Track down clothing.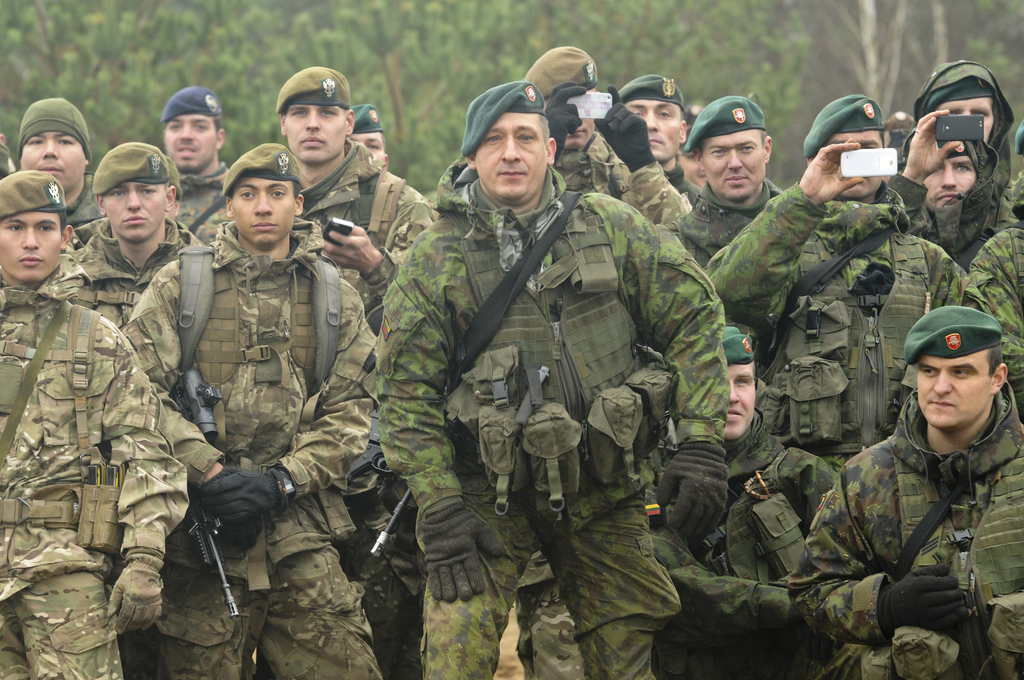
Tracked to Rect(888, 129, 1005, 268).
